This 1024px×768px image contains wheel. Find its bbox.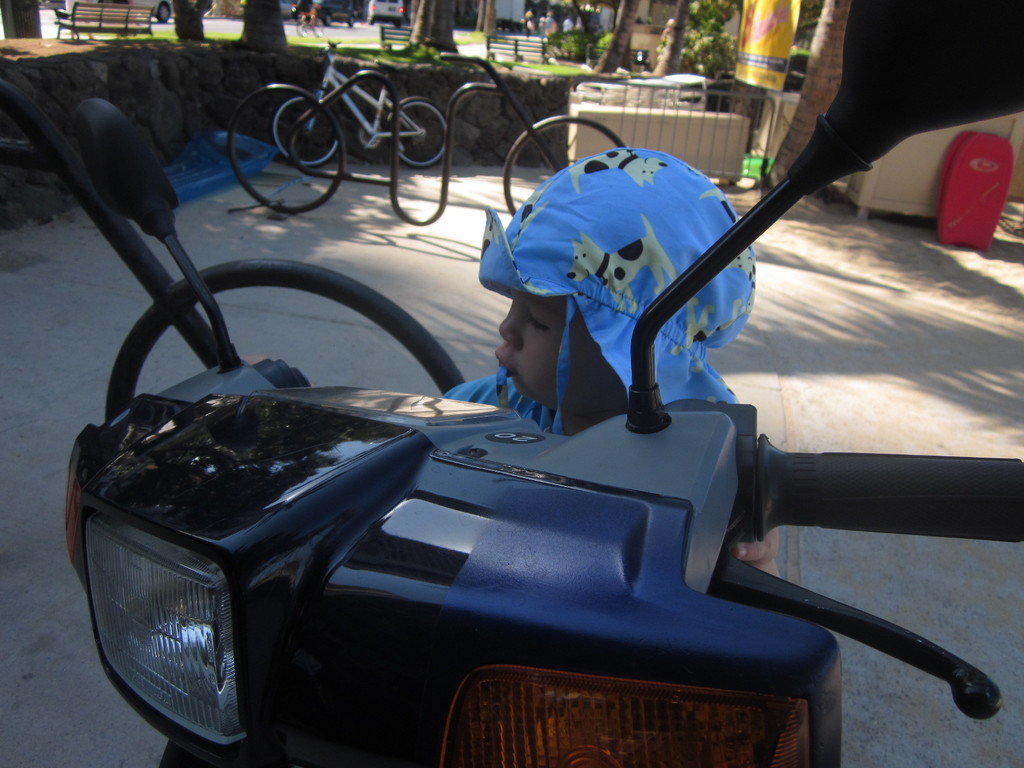
343,12,358,28.
